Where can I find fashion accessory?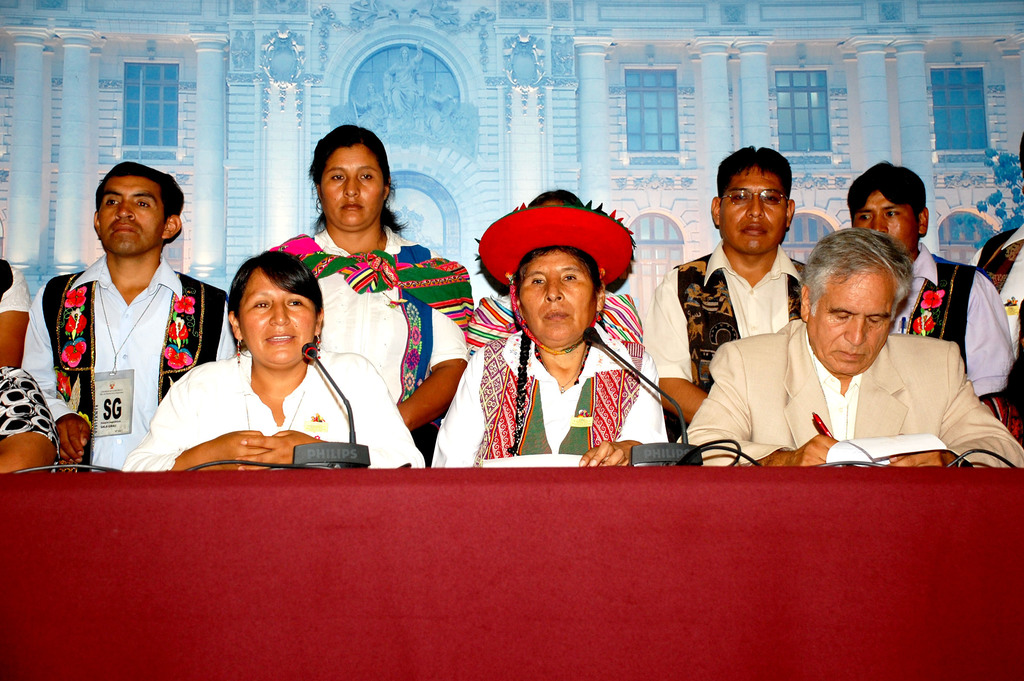
You can find it at (x1=472, y1=187, x2=635, y2=355).
